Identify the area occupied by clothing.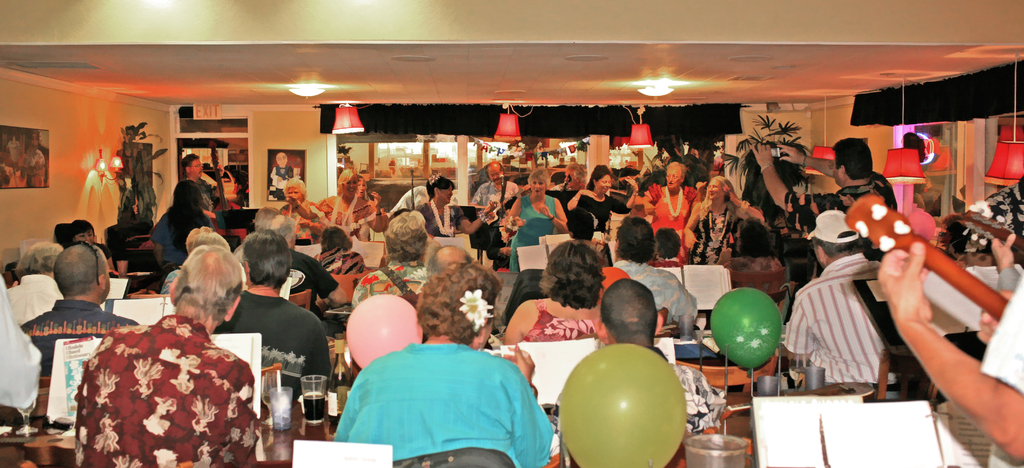
Area: x1=282 y1=194 x2=318 y2=243.
